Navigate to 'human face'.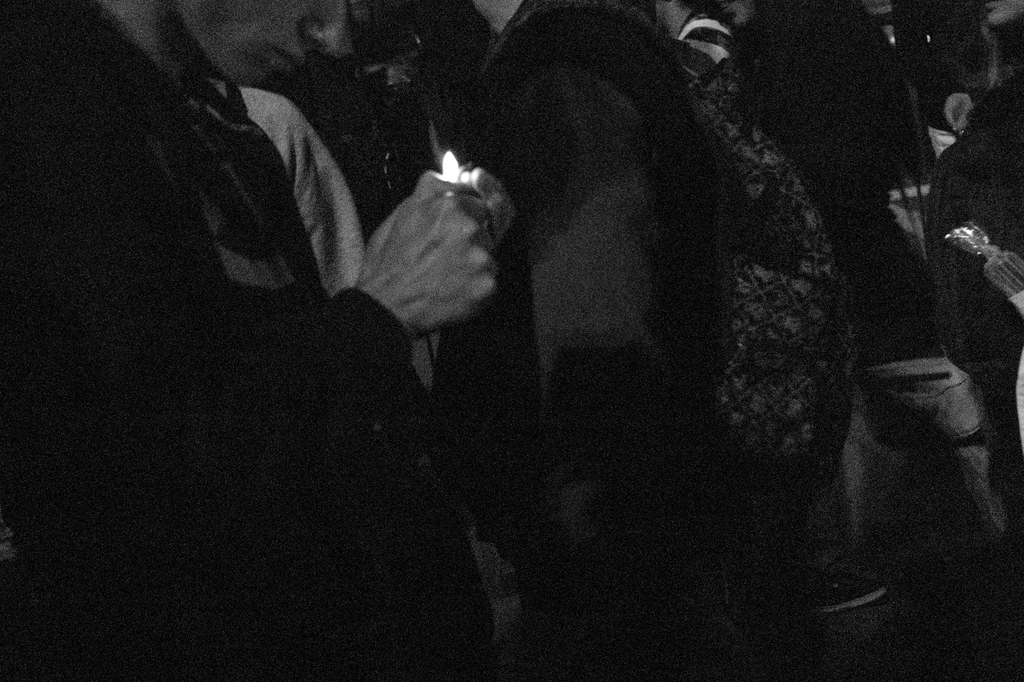
Navigation target: <box>184,0,348,87</box>.
